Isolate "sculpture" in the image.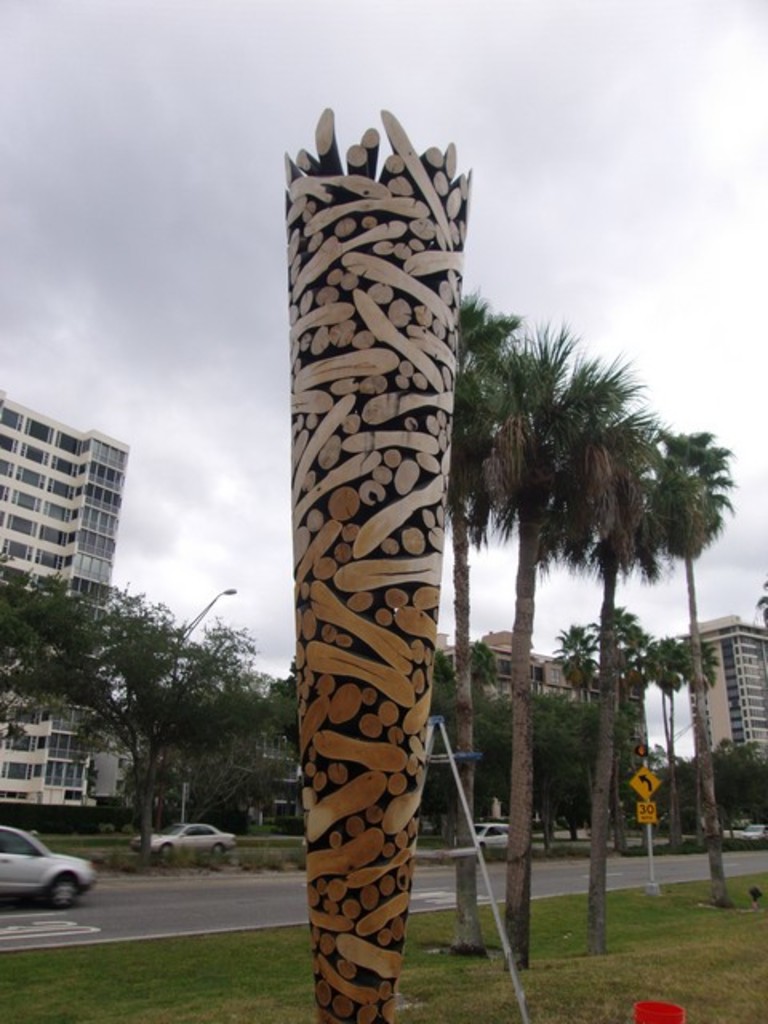
Isolated region: select_region(277, 101, 482, 1022).
